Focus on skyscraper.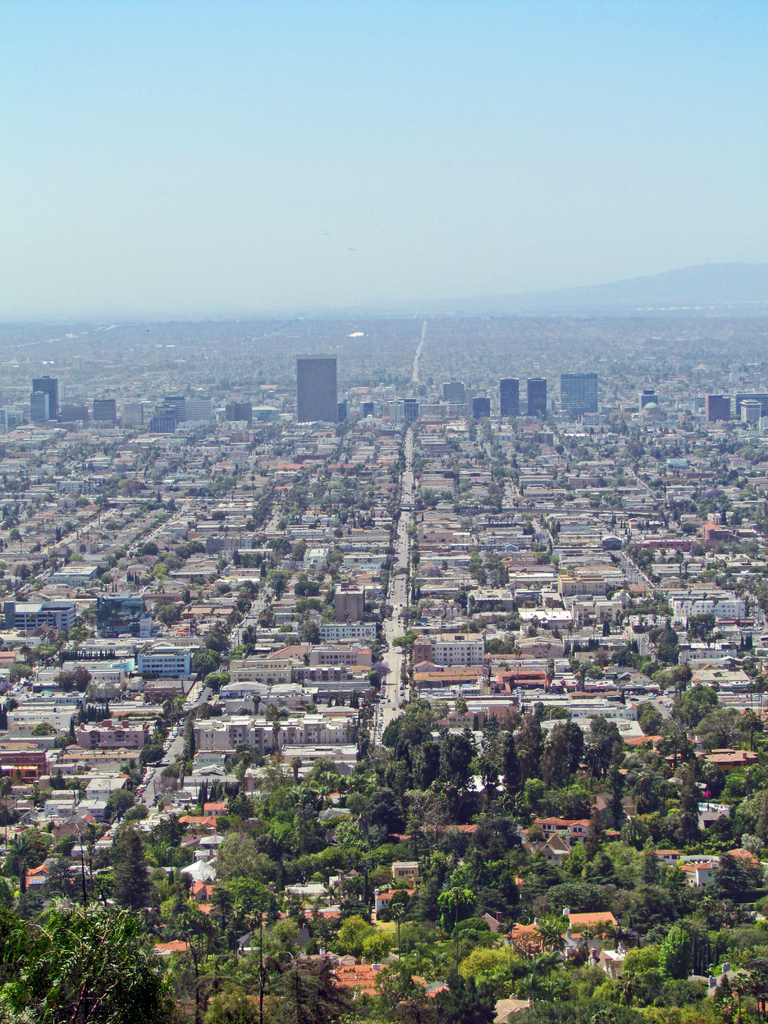
Focused at (left=33, top=372, right=68, bottom=404).
